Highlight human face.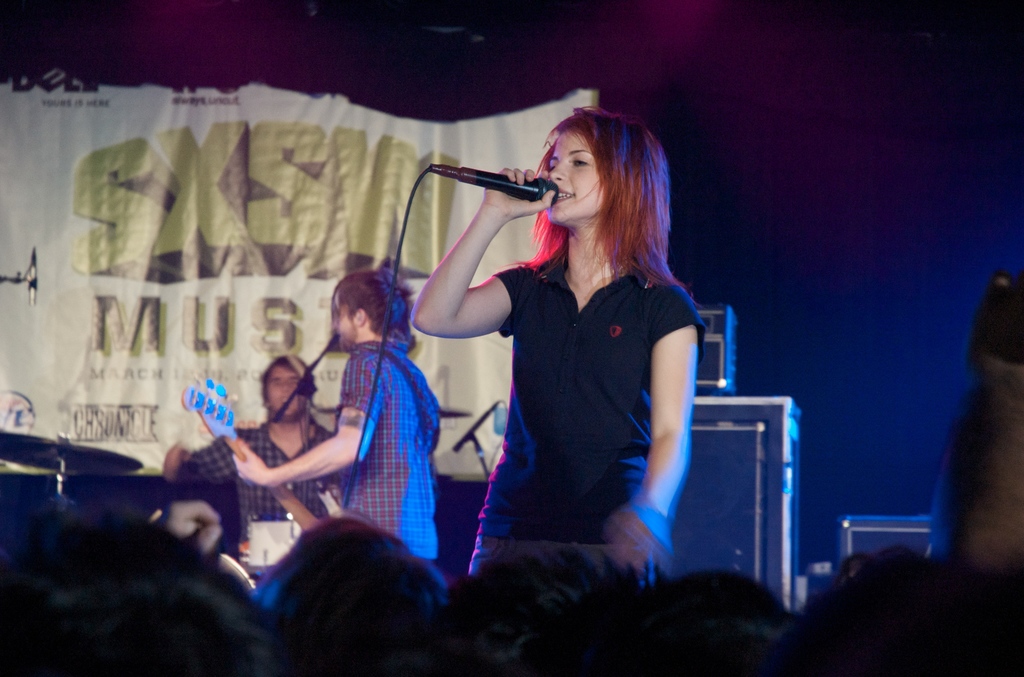
Highlighted region: detection(269, 366, 301, 424).
